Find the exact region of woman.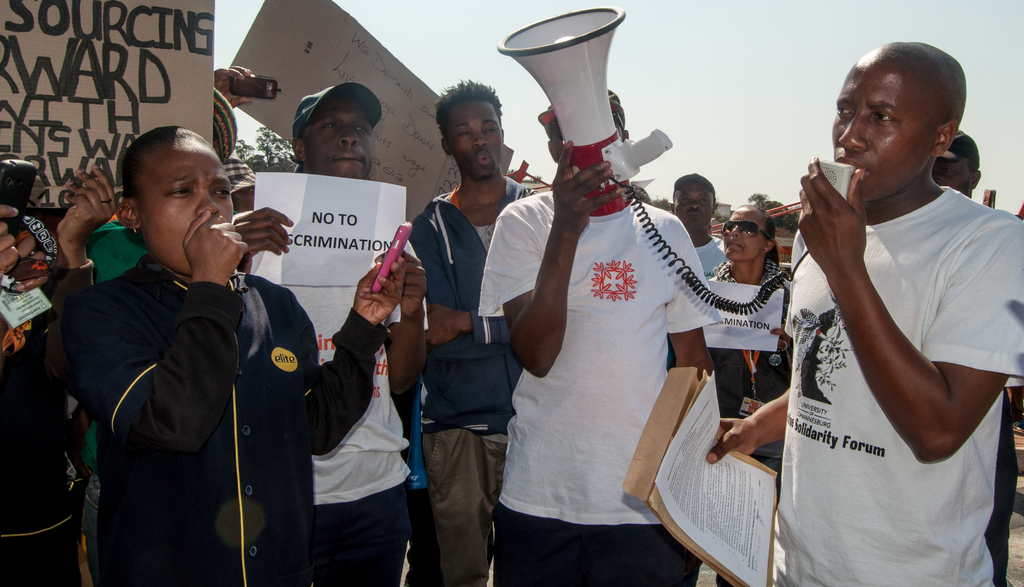
Exact region: (711,204,792,586).
